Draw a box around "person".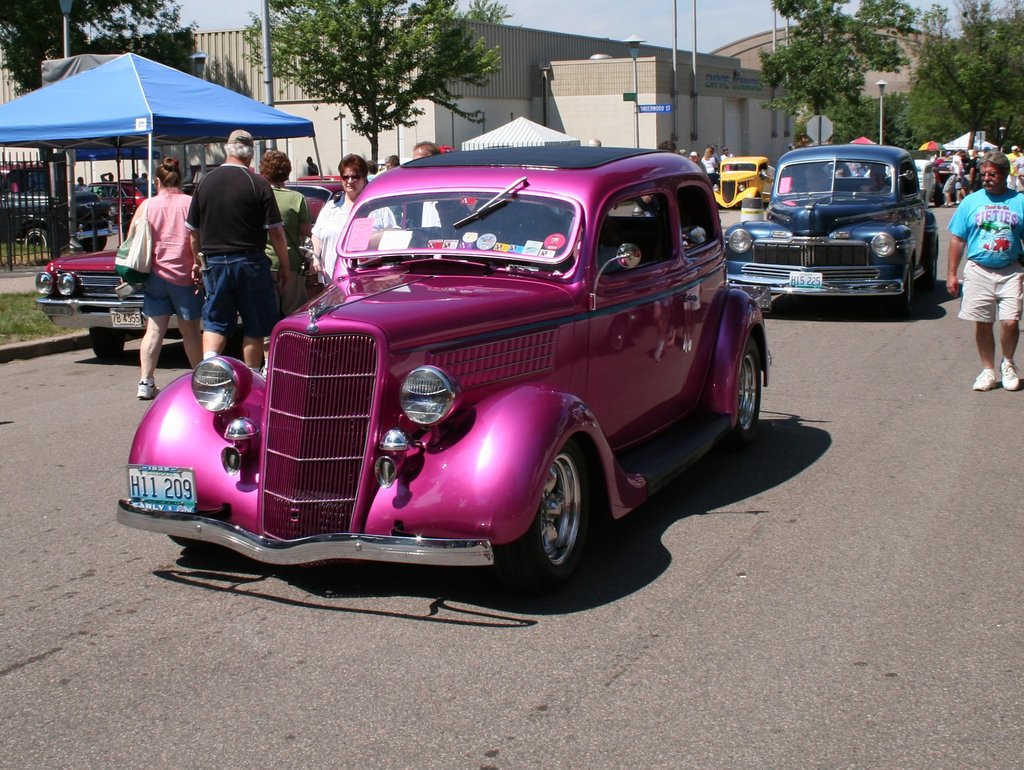
{"left": 941, "top": 146, "right": 1021, "bottom": 398}.
